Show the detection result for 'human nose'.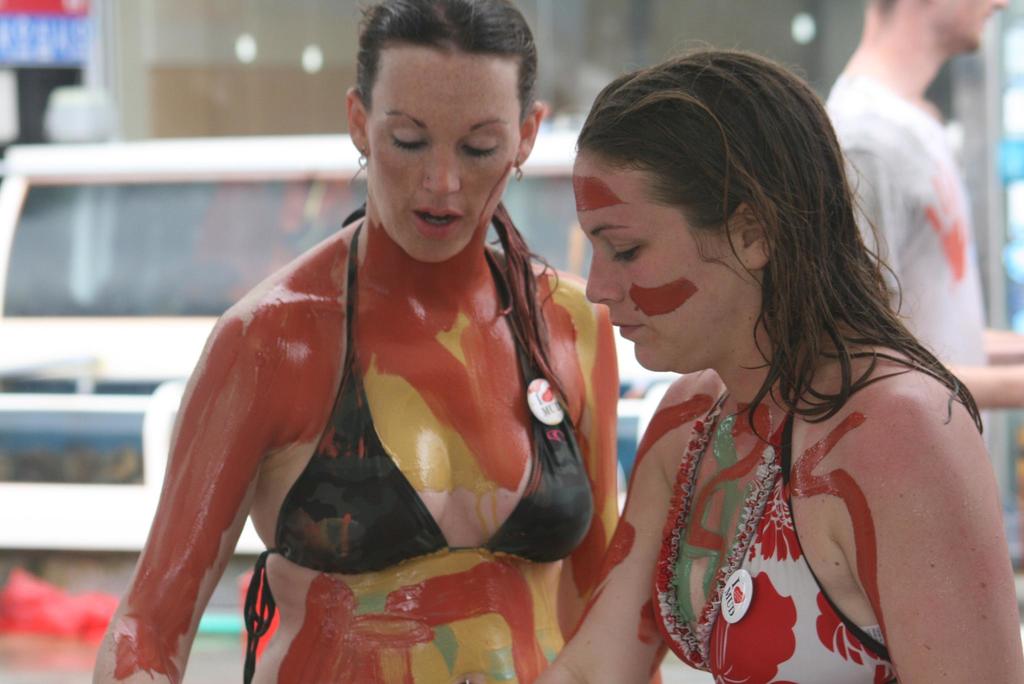
<bbox>584, 248, 621, 301</bbox>.
